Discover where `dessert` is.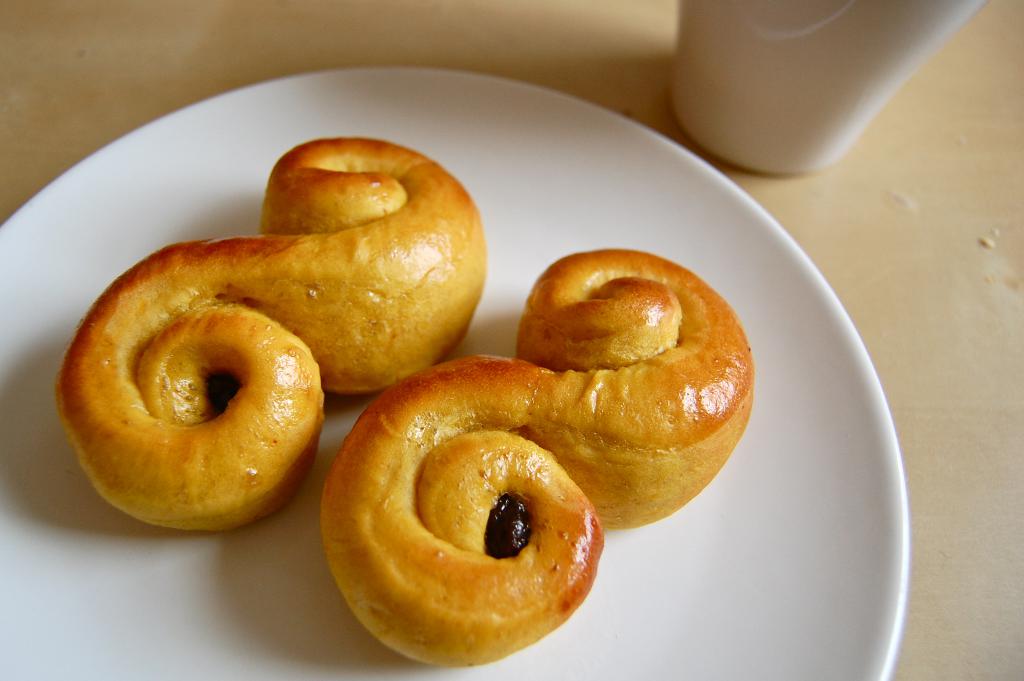
Discovered at rect(56, 136, 488, 529).
